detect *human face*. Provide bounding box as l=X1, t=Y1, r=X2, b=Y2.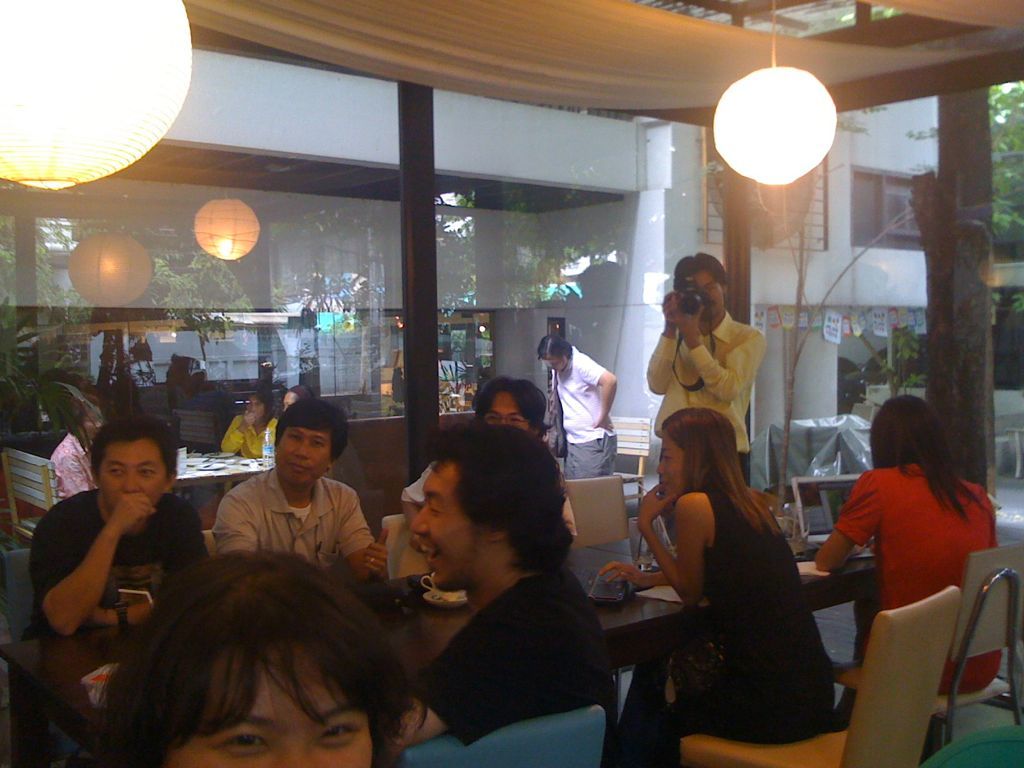
l=685, t=270, r=723, b=317.
